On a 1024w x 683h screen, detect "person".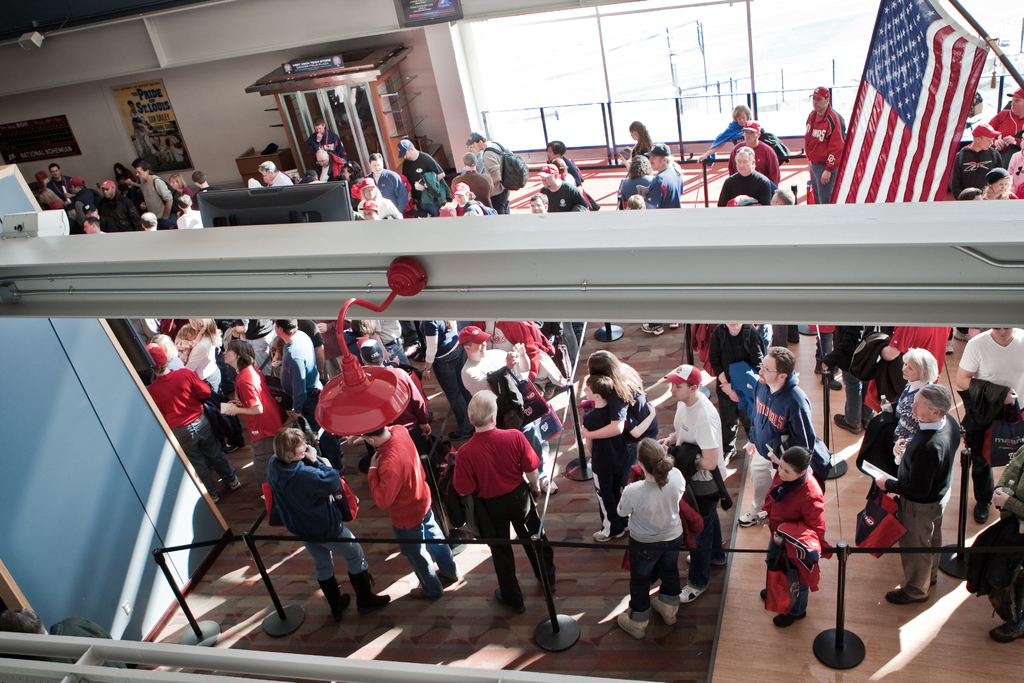
[x1=644, y1=139, x2=682, y2=207].
